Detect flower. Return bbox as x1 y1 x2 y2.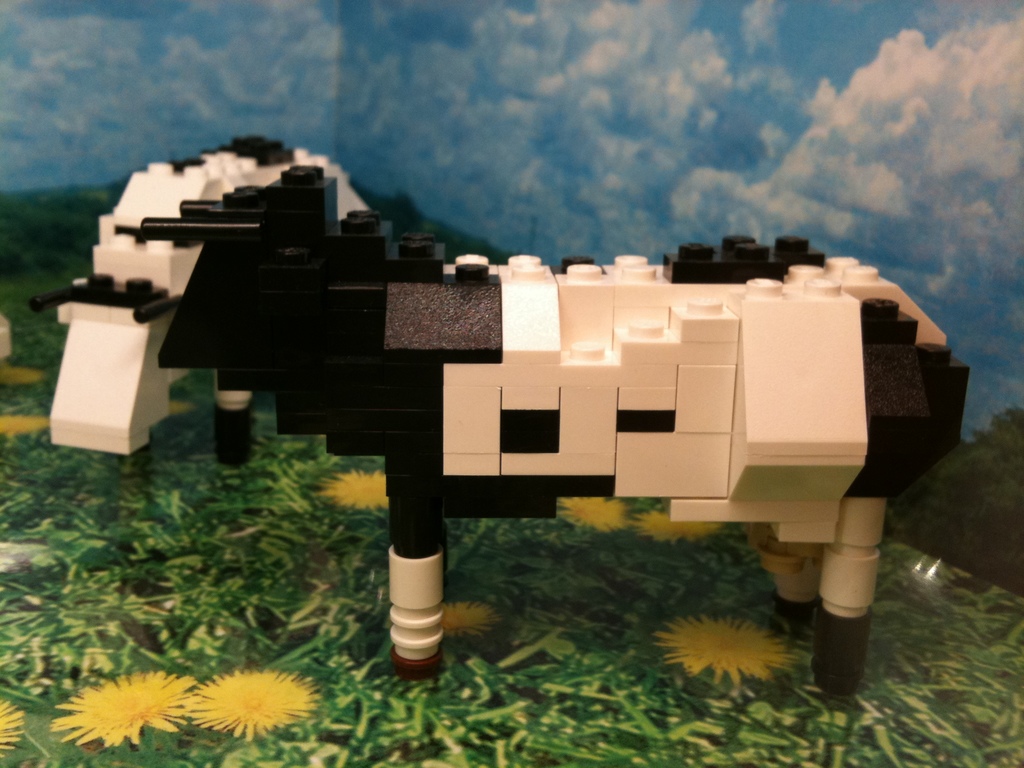
634 508 721 542.
